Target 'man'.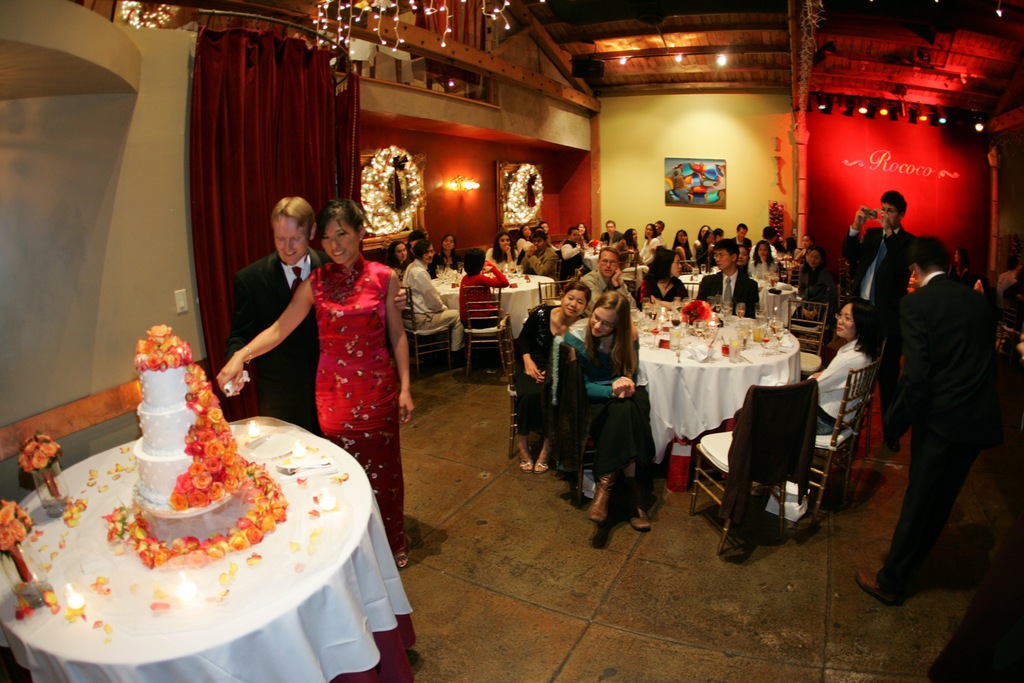
Target region: 515:230:561:277.
